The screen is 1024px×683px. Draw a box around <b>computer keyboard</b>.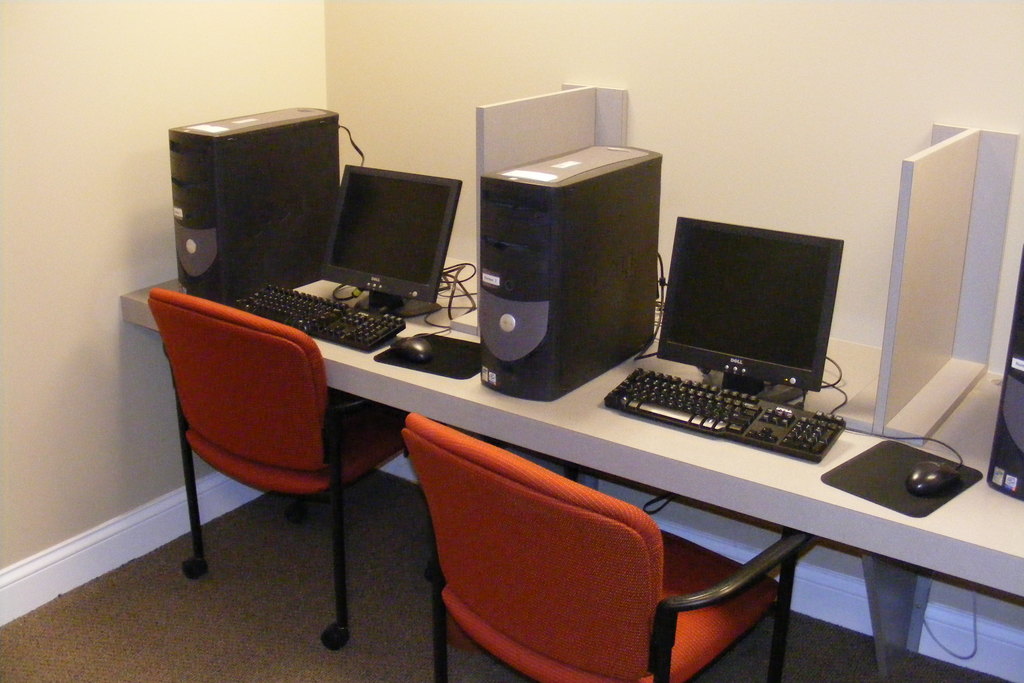
left=228, top=283, right=405, bottom=353.
